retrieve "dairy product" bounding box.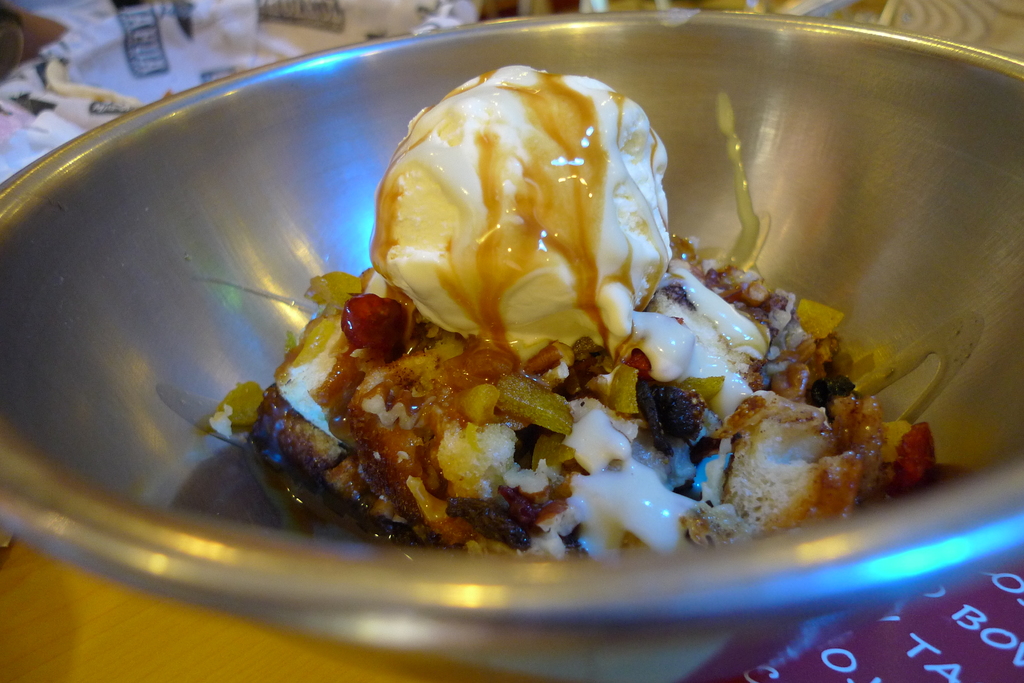
Bounding box: x1=275 y1=64 x2=771 y2=561.
